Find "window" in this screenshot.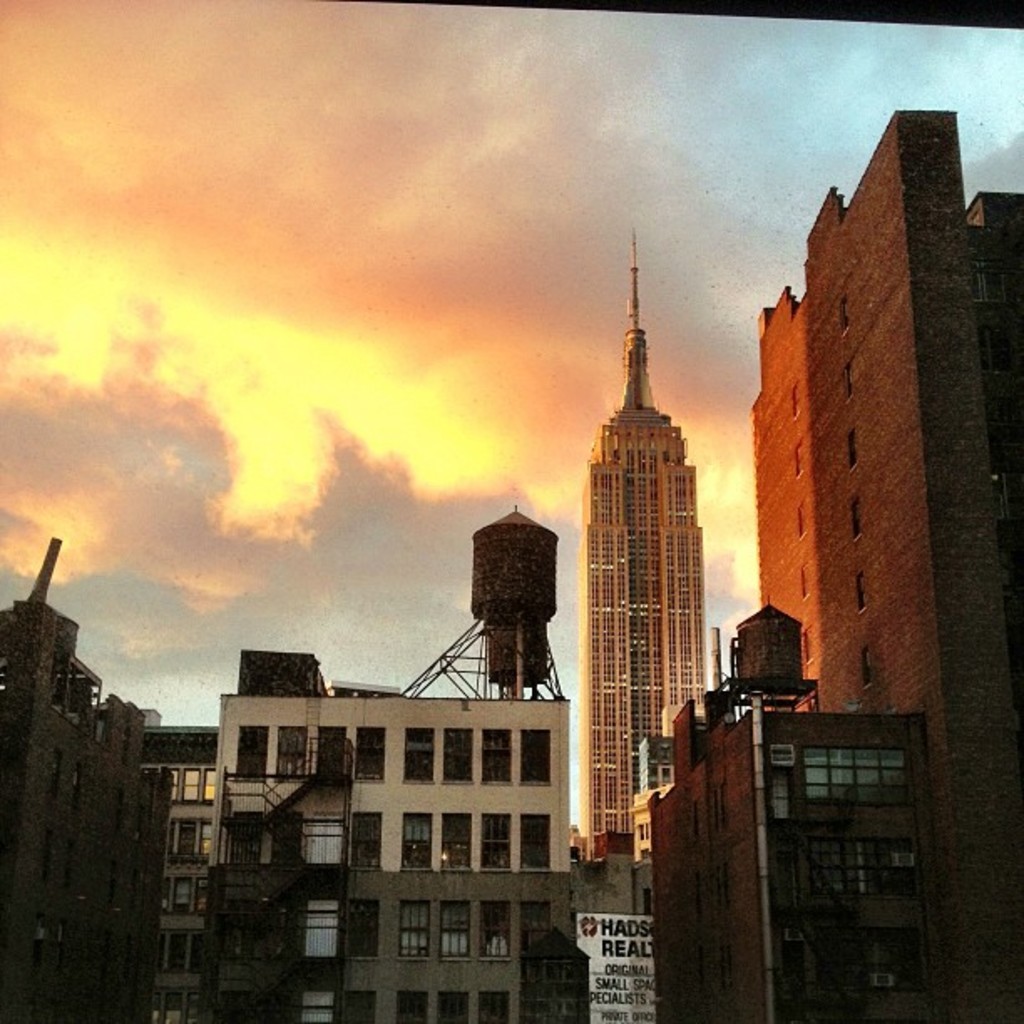
The bounding box for "window" is 716, 950, 735, 991.
